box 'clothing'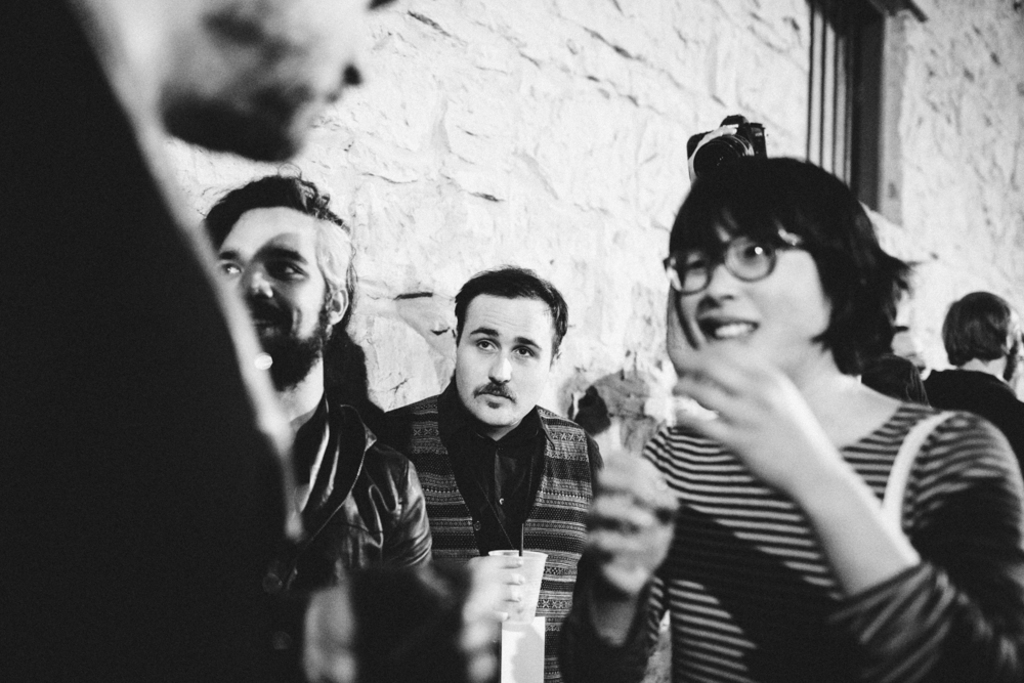
{"x1": 0, "y1": 0, "x2": 305, "y2": 682}
